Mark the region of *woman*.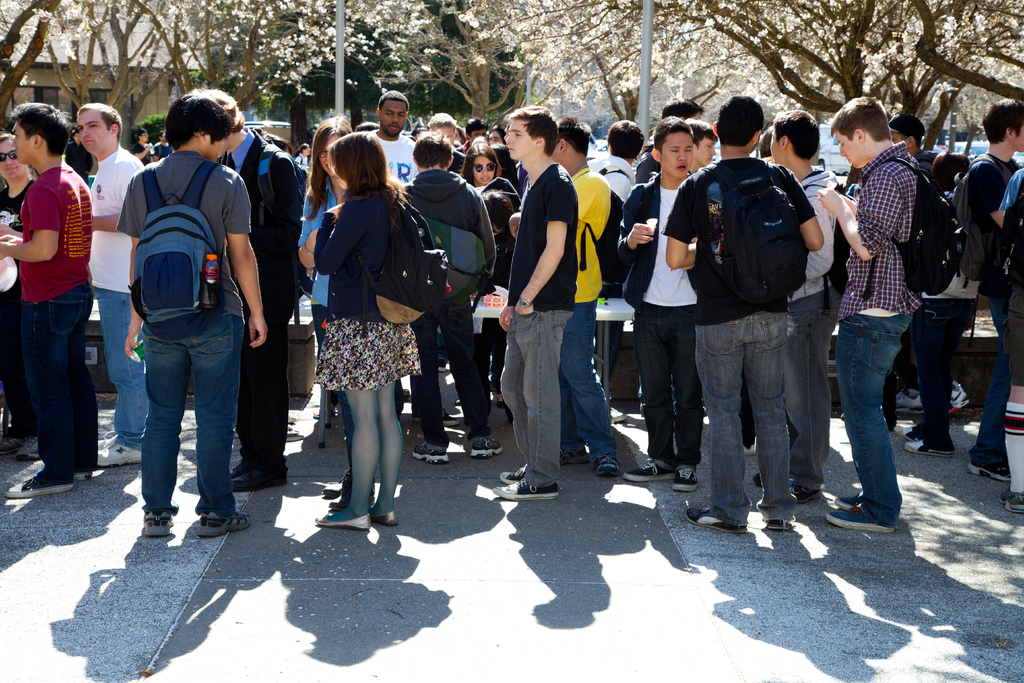
Region: 312, 130, 423, 534.
